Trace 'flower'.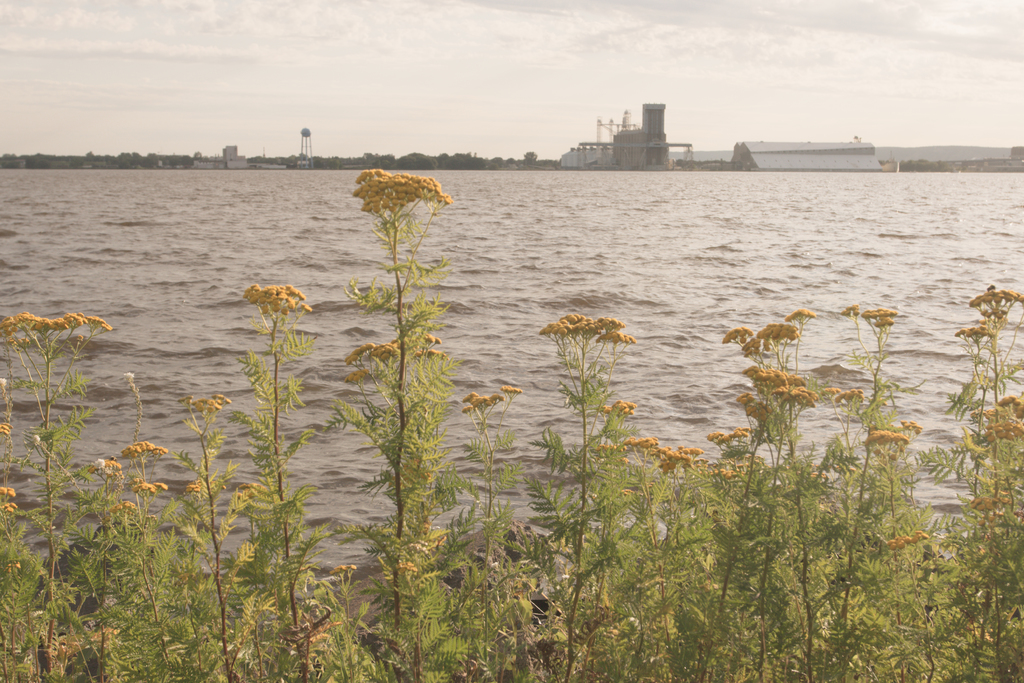
Traced to pyautogui.locateOnScreen(350, 165, 452, 218).
